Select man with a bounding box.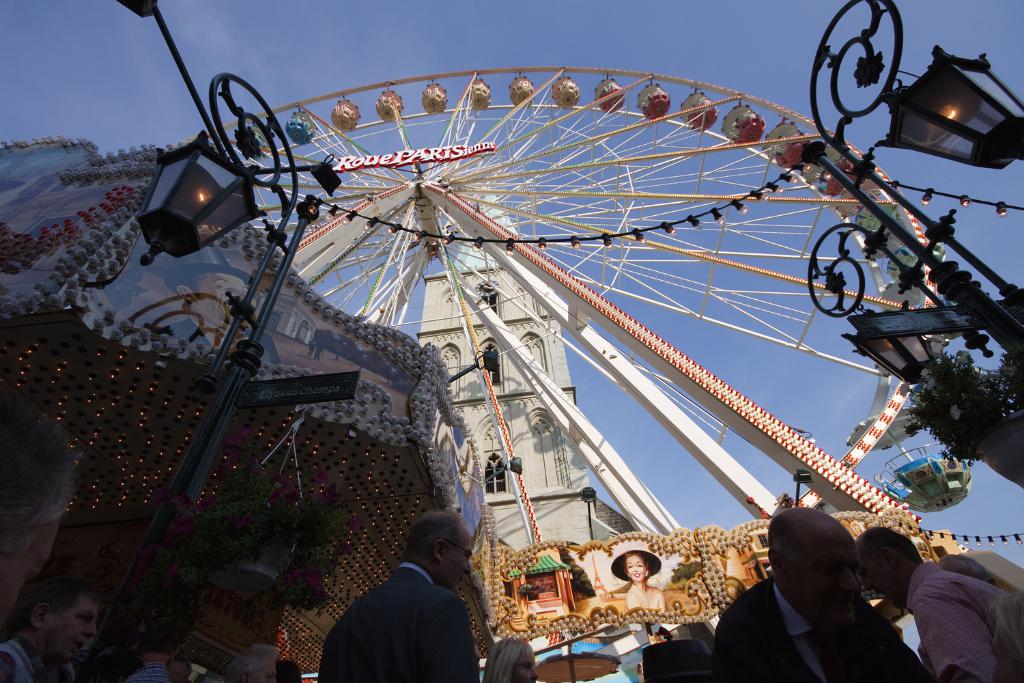
bbox=[316, 513, 509, 679].
